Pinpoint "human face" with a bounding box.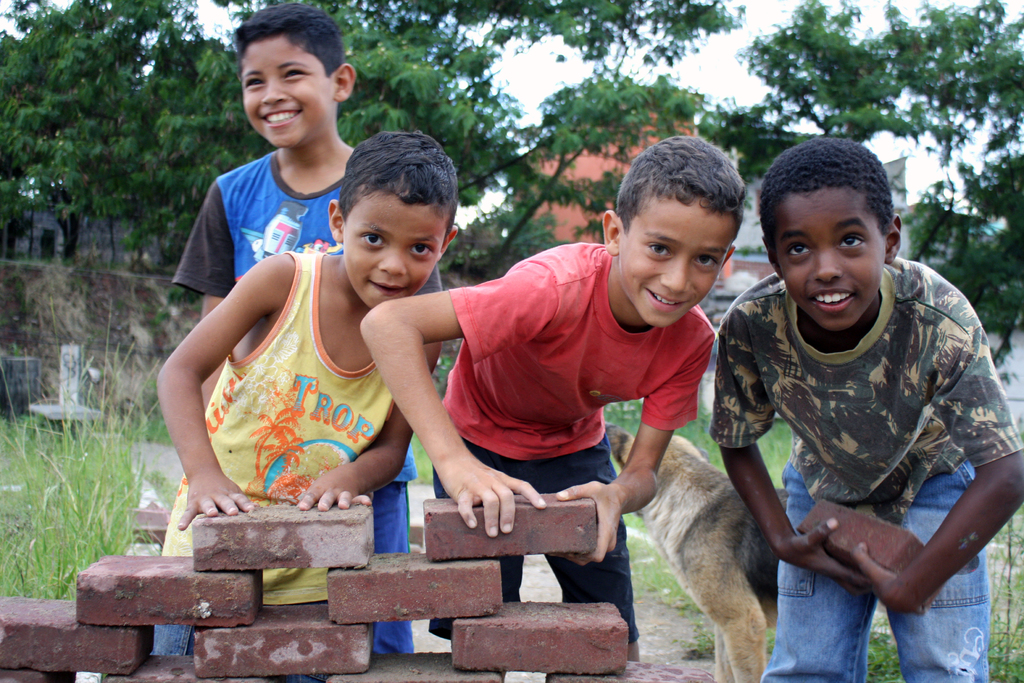
l=620, t=195, r=737, b=327.
